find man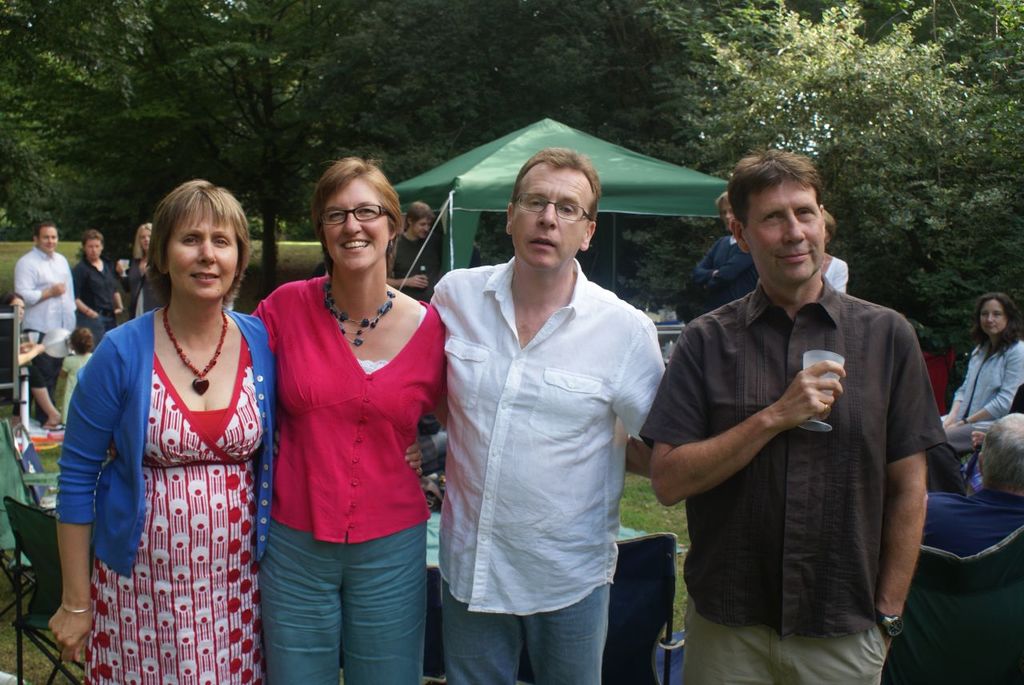
[688,194,749,293]
